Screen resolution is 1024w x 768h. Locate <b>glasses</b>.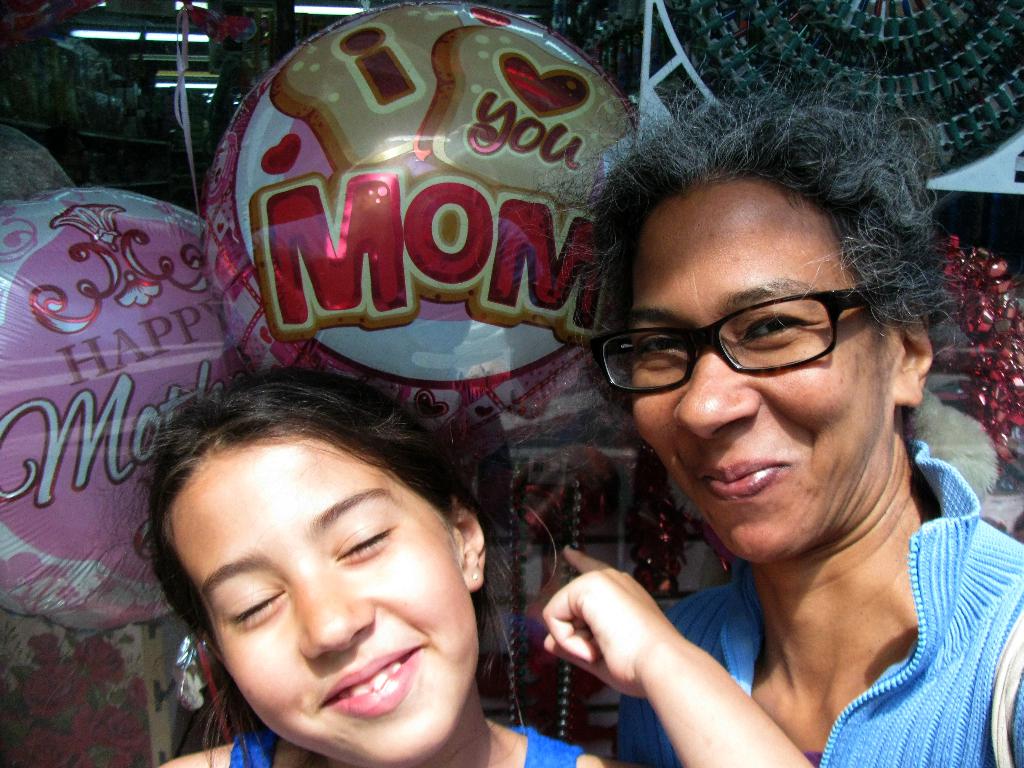
(589,280,861,401).
